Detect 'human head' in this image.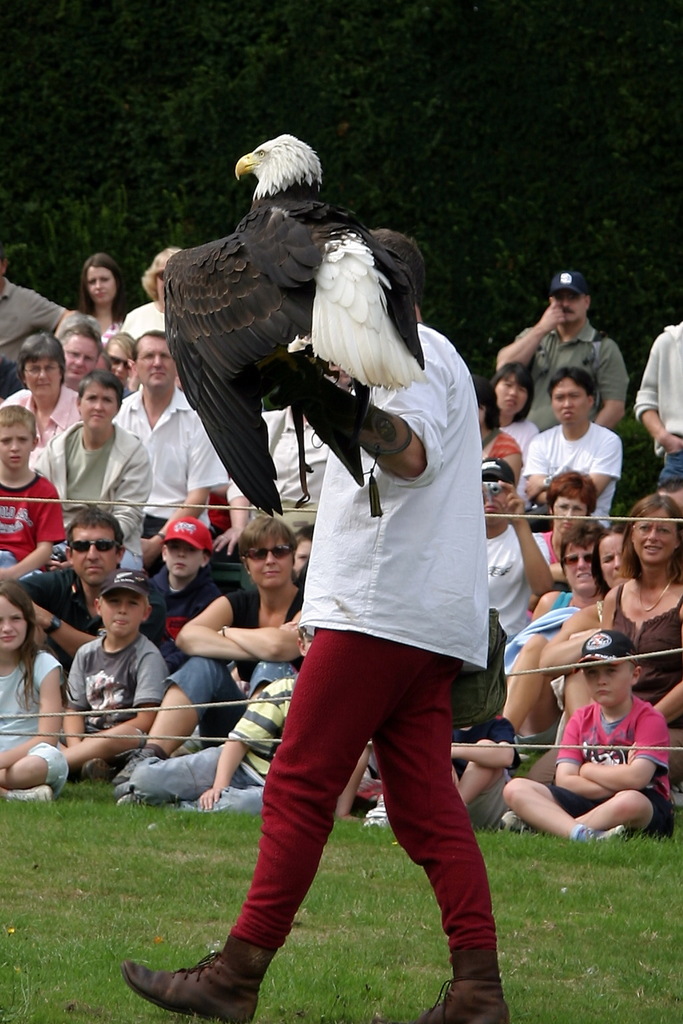
Detection: {"left": 575, "top": 629, "right": 642, "bottom": 713}.
